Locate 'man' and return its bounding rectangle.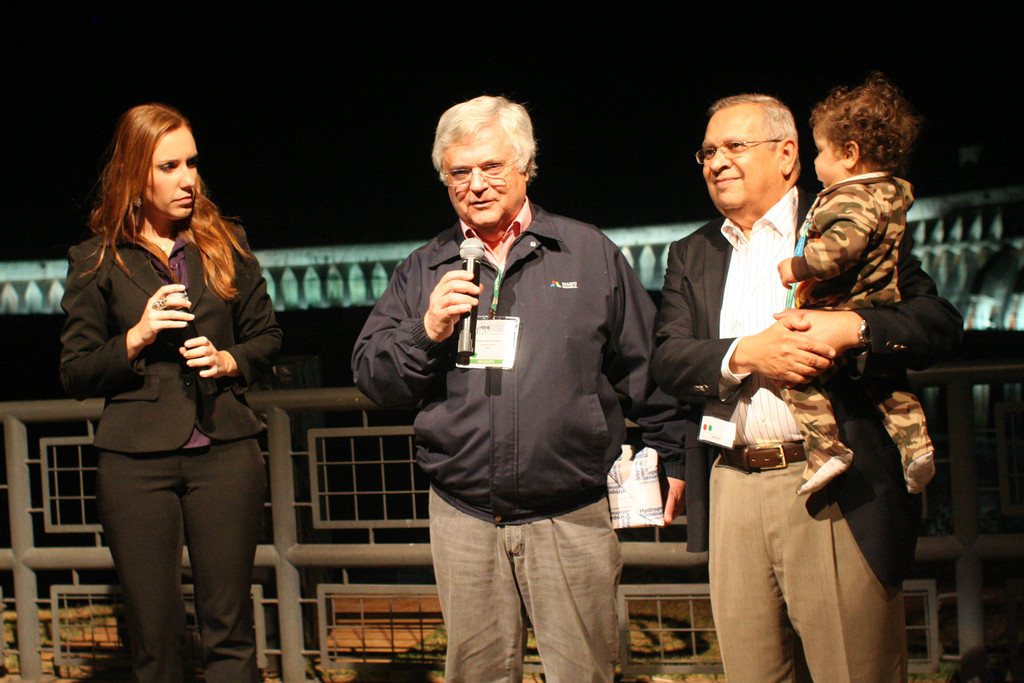
{"left": 348, "top": 88, "right": 721, "bottom": 682}.
